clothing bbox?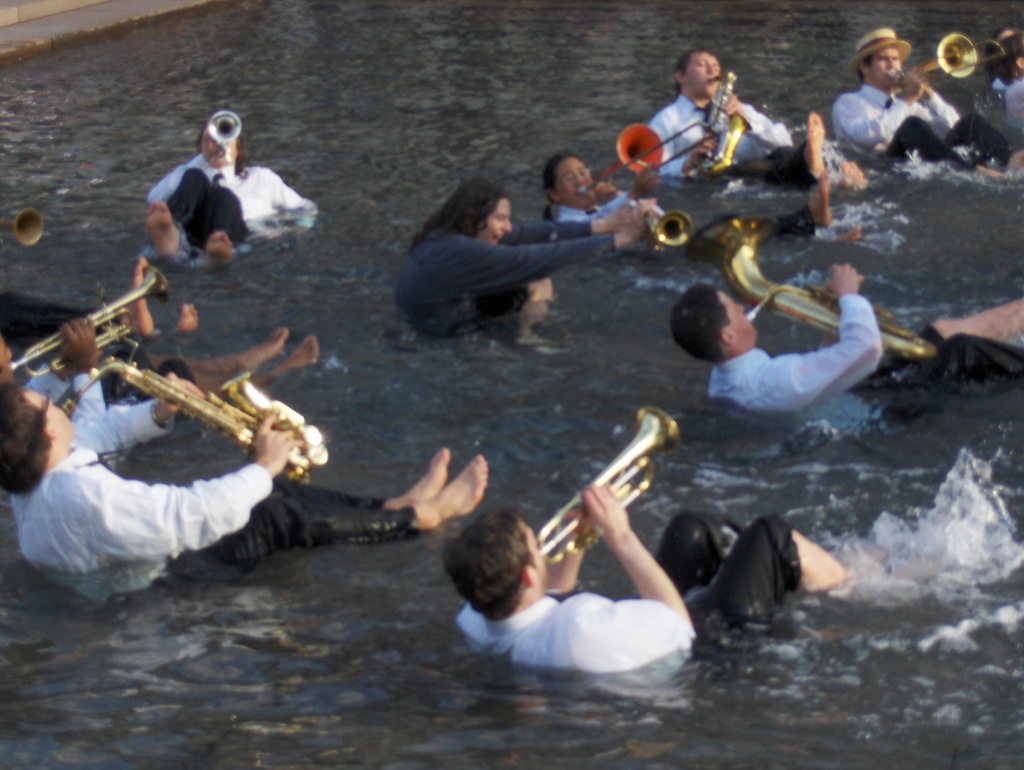
x1=31, y1=376, x2=170, y2=479
